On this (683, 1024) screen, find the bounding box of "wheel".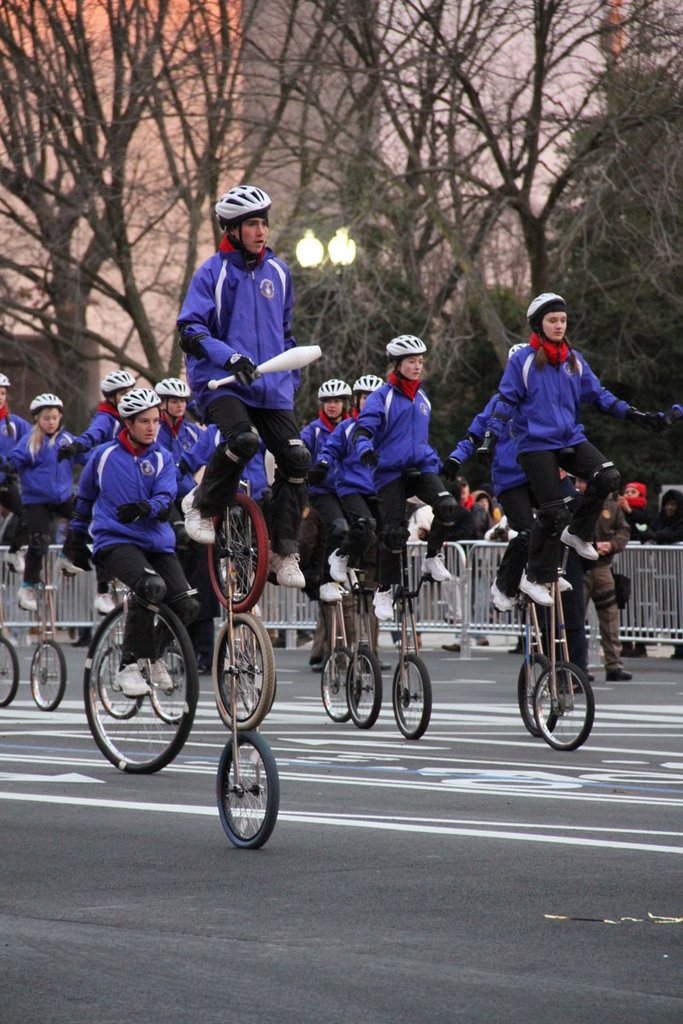
Bounding box: select_region(0, 637, 20, 702).
